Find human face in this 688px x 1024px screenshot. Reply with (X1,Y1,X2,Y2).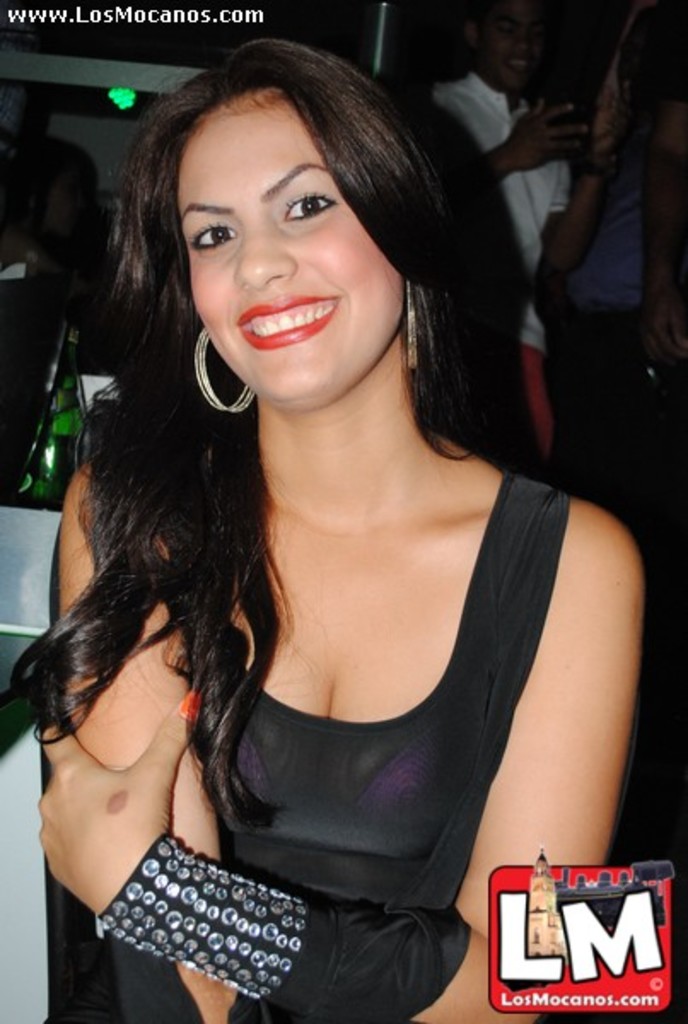
(172,92,413,406).
